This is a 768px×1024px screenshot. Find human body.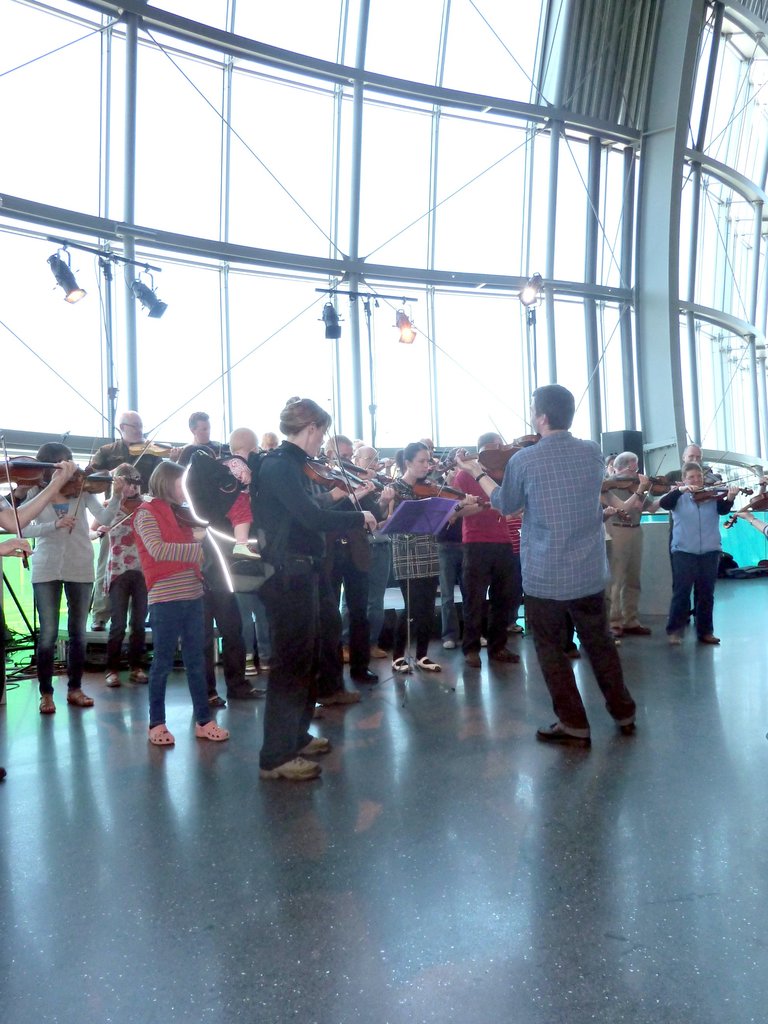
Bounding box: (653,458,740,505).
